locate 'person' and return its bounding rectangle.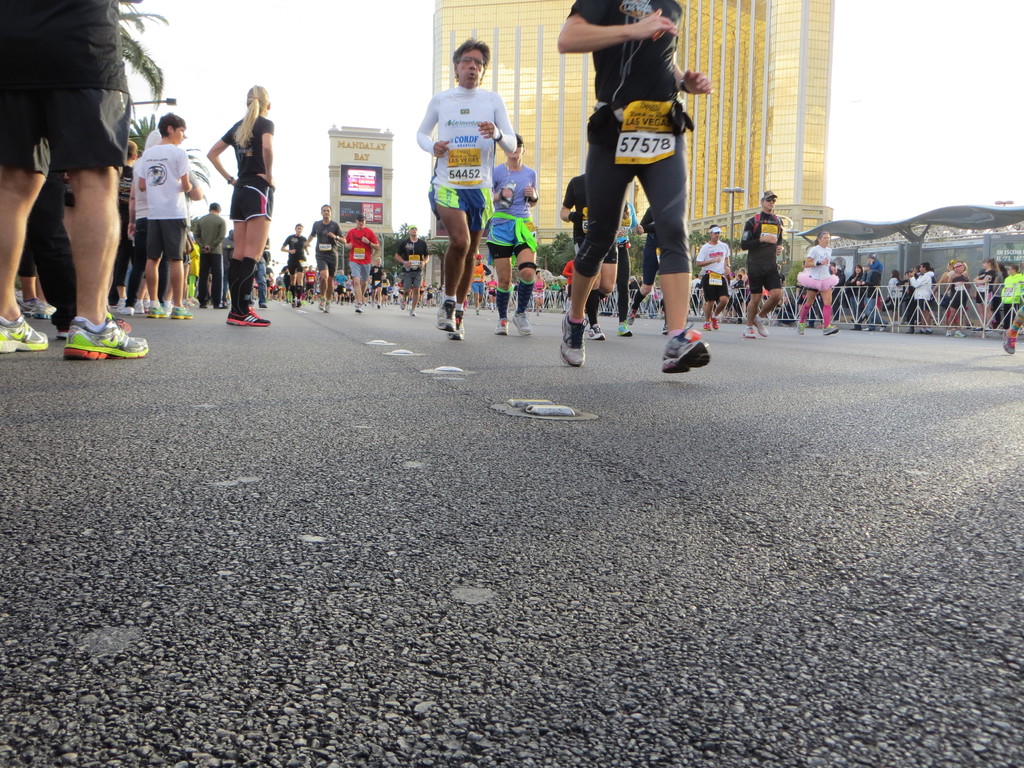
l=619, t=197, r=641, b=336.
